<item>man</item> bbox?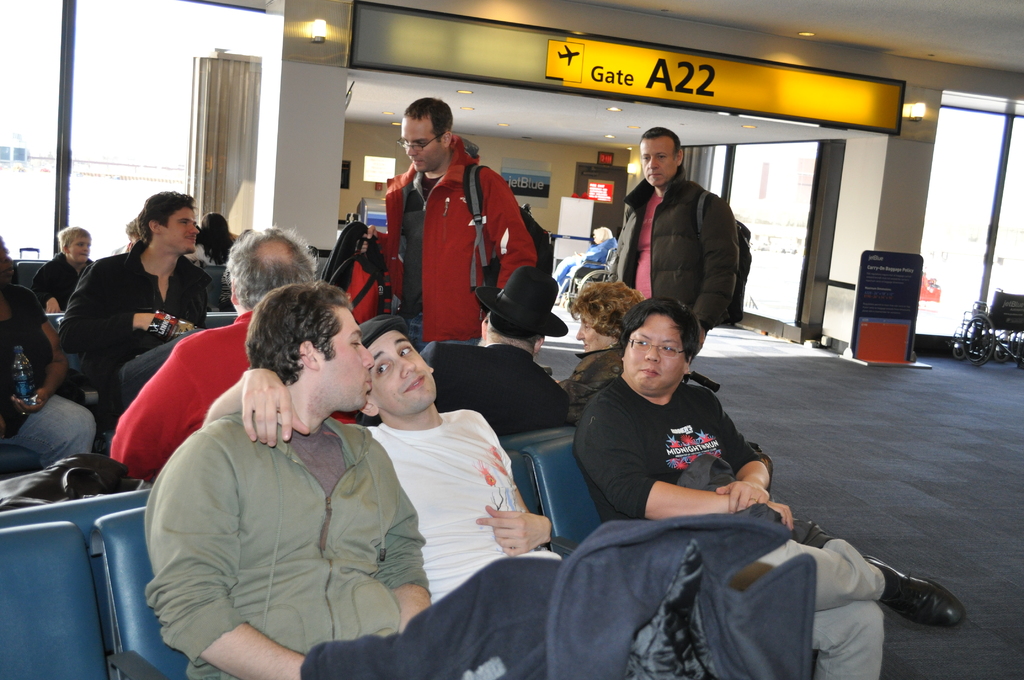
[142,281,604,678]
